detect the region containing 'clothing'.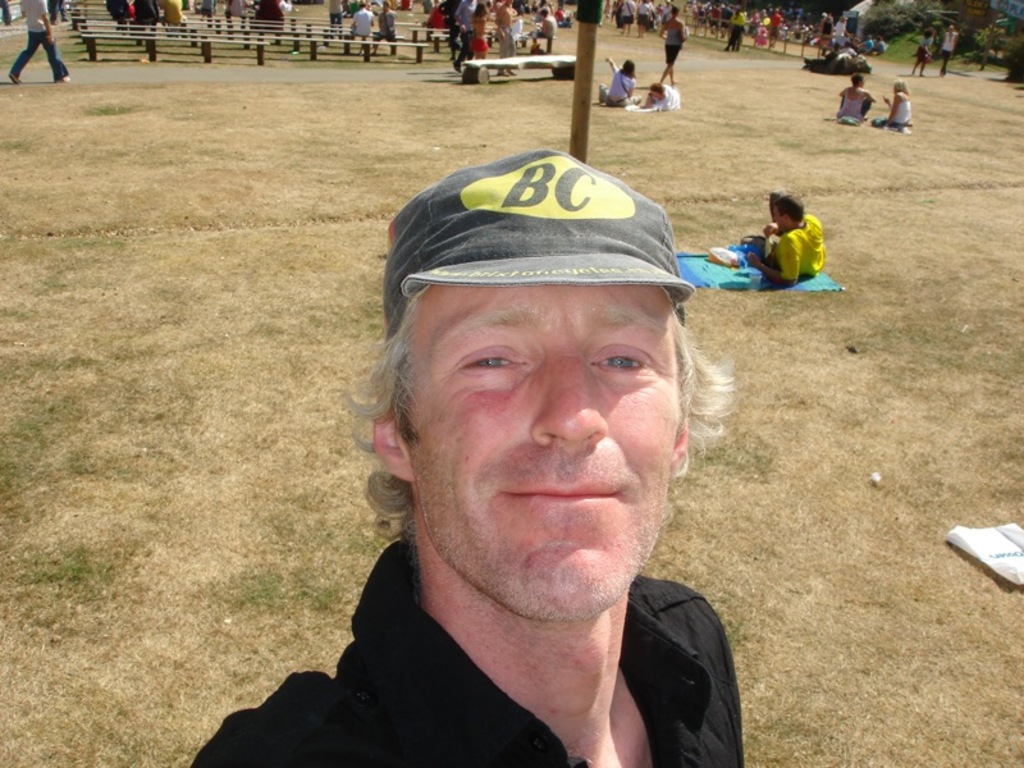
BBox(499, 6, 516, 68).
